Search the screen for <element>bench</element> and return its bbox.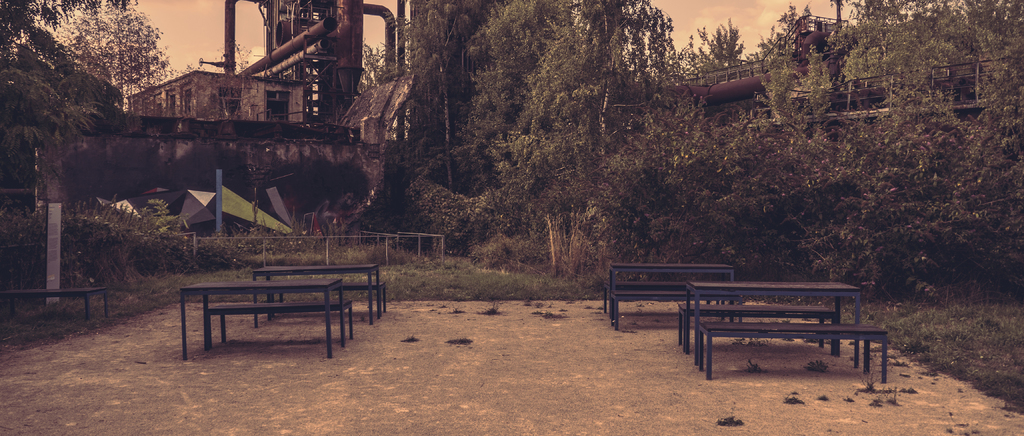
Found: BBox(176, 284, 352, 357).
